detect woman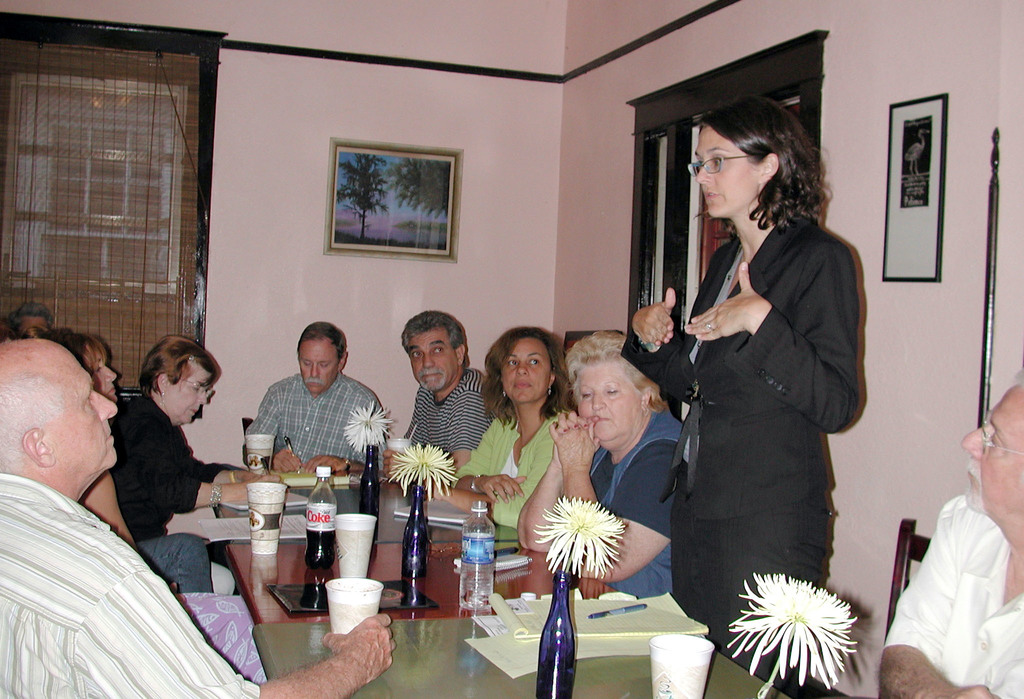
(518,332,689,602)
